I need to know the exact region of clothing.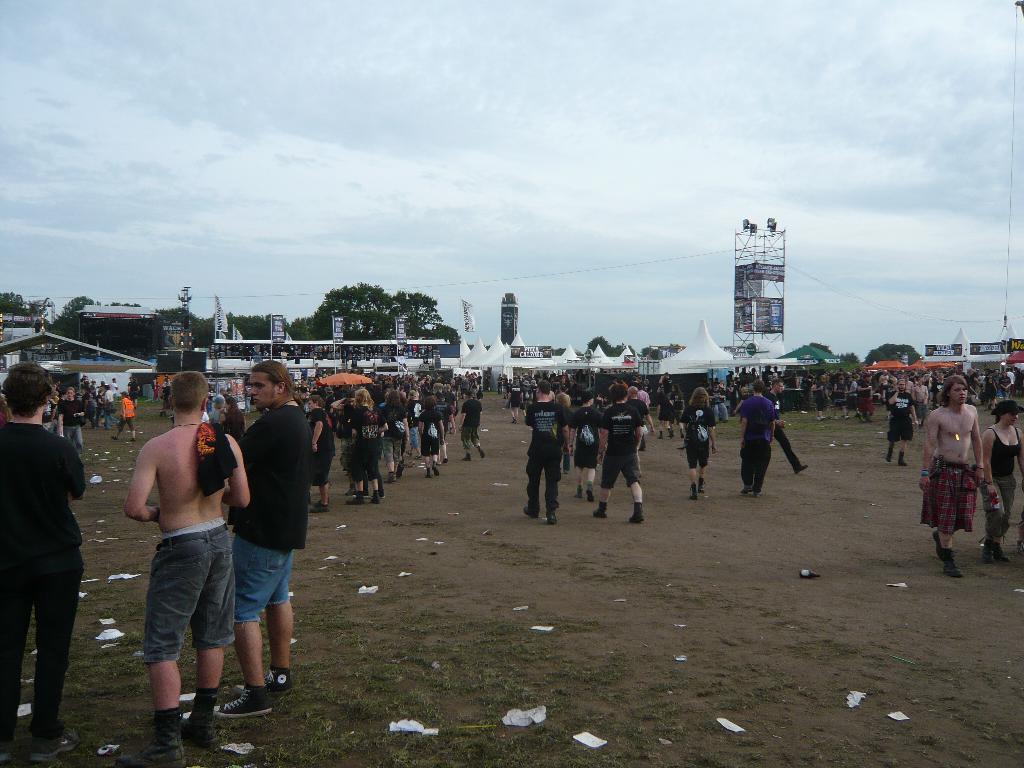
Region: 857,382,873,410.
